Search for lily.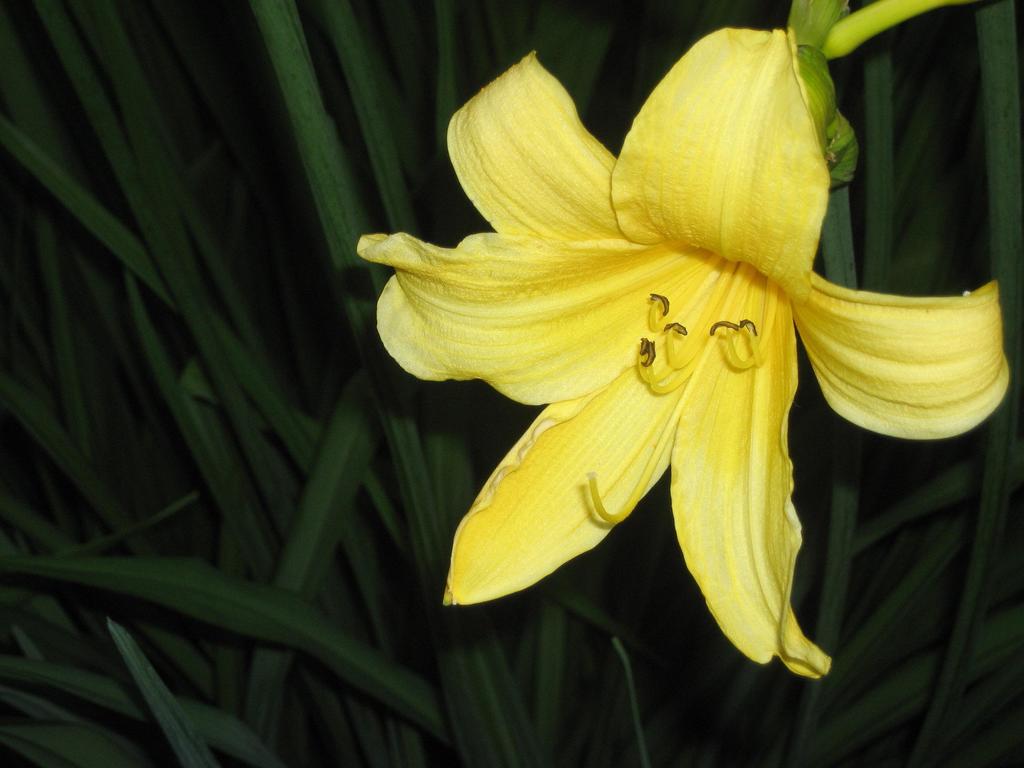
Found at region(356, 32, 1014, 680).
